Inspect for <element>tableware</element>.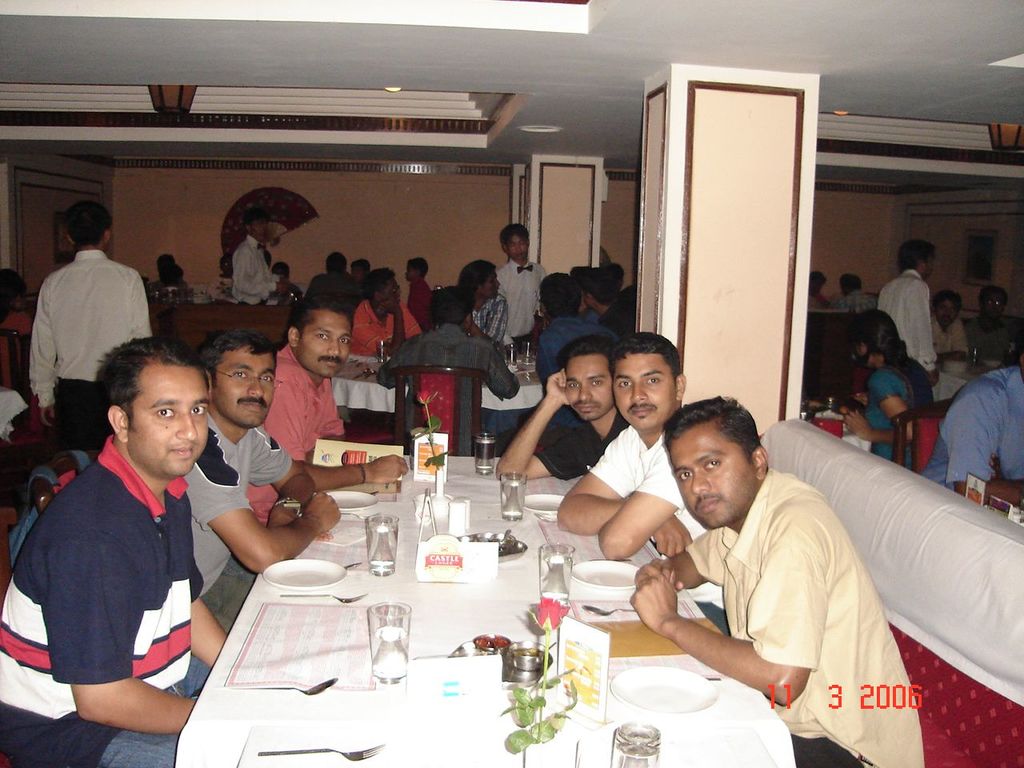
Inspection: bbox=[610, 662, 715, 715].
